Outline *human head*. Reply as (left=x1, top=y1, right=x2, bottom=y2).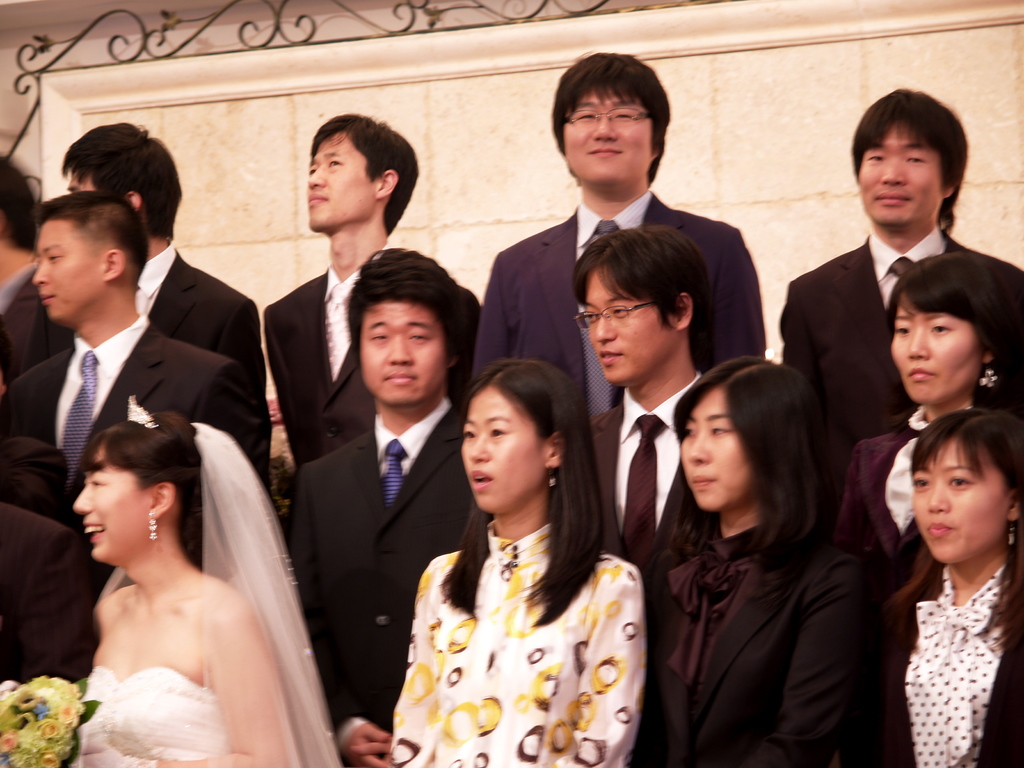
(left=0, top=149, right=45, bottom=274).
